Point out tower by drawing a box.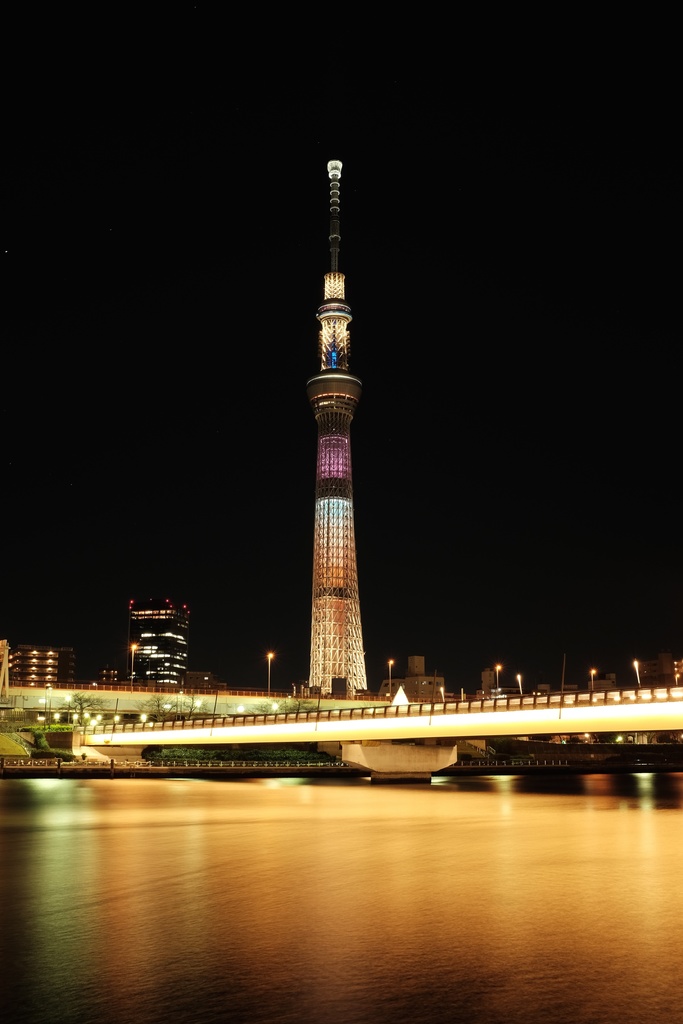
l=283, t=273, r=394, b=682.
